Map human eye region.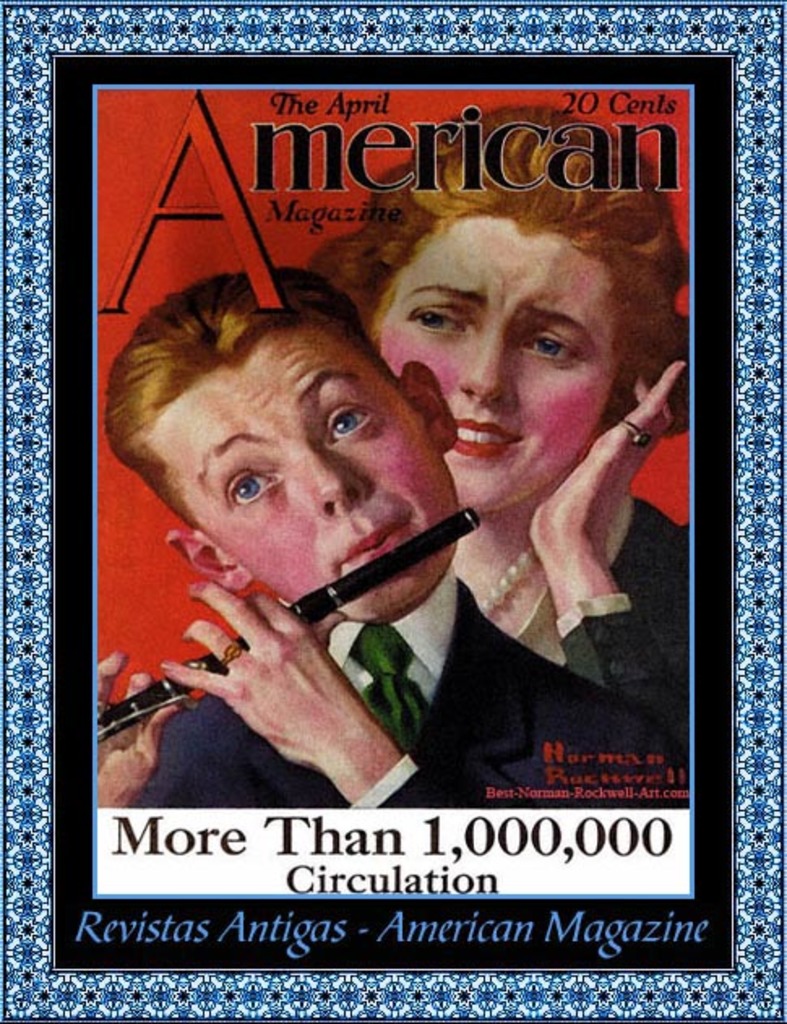
Mapped to <region>222, 464, 277, 516</region>.
